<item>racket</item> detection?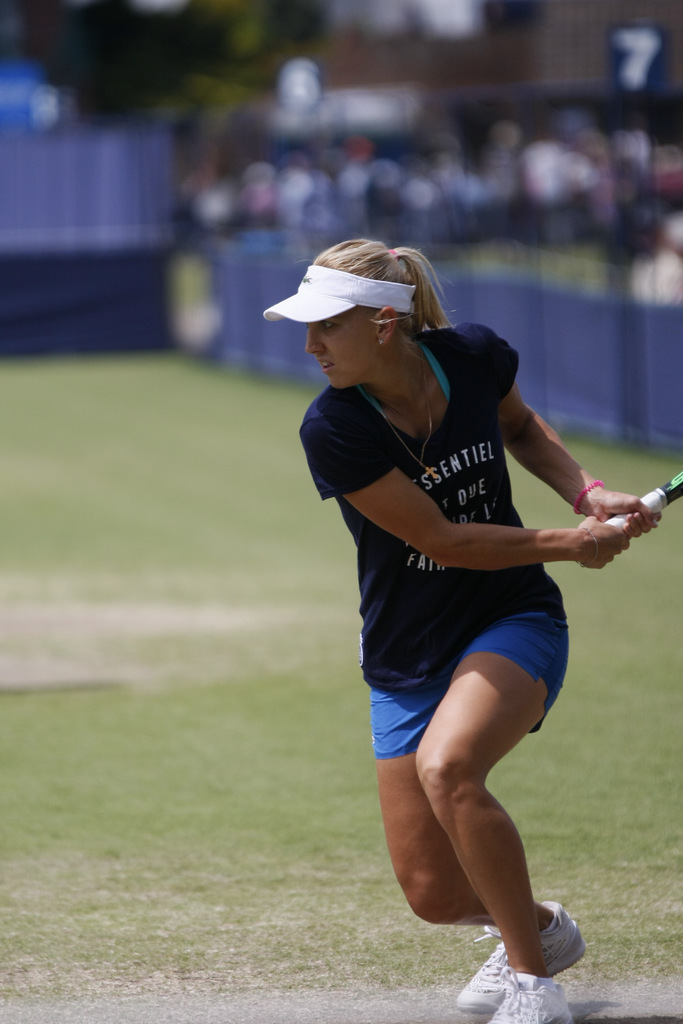
[x1=598, y1=465, x2=682, y2=533]
